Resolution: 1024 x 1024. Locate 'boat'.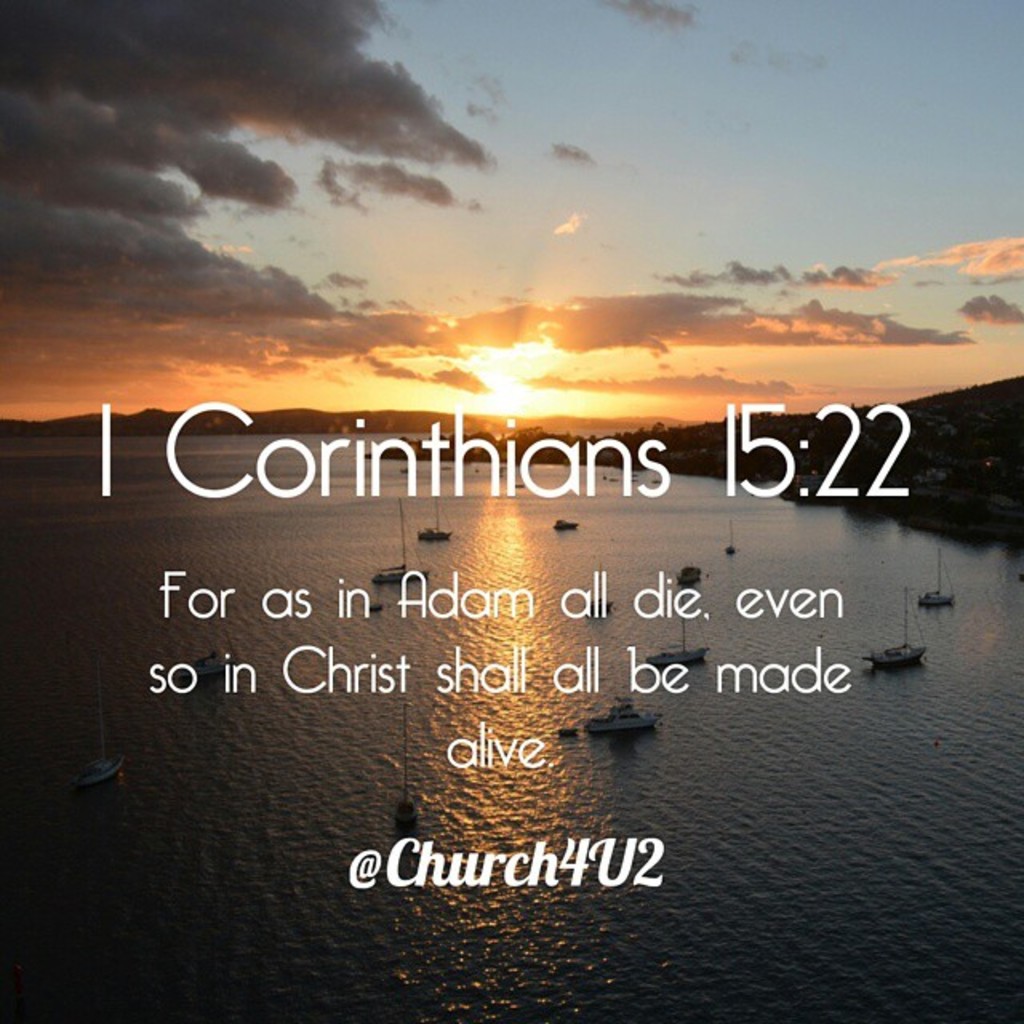
(387,702,421,834).
